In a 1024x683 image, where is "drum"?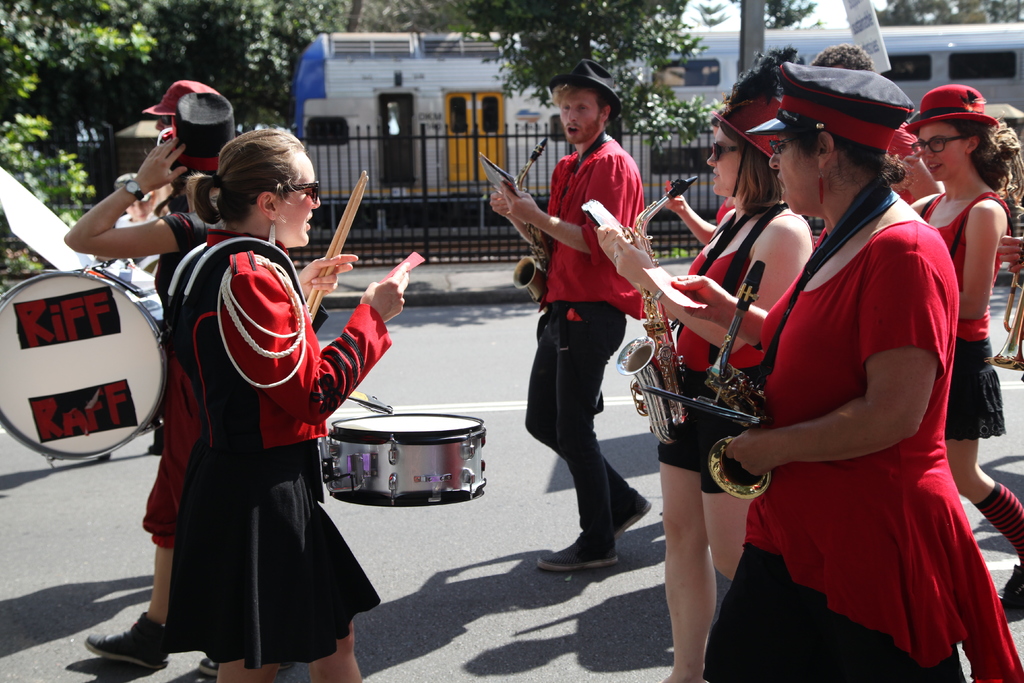
292/389/512/504.
